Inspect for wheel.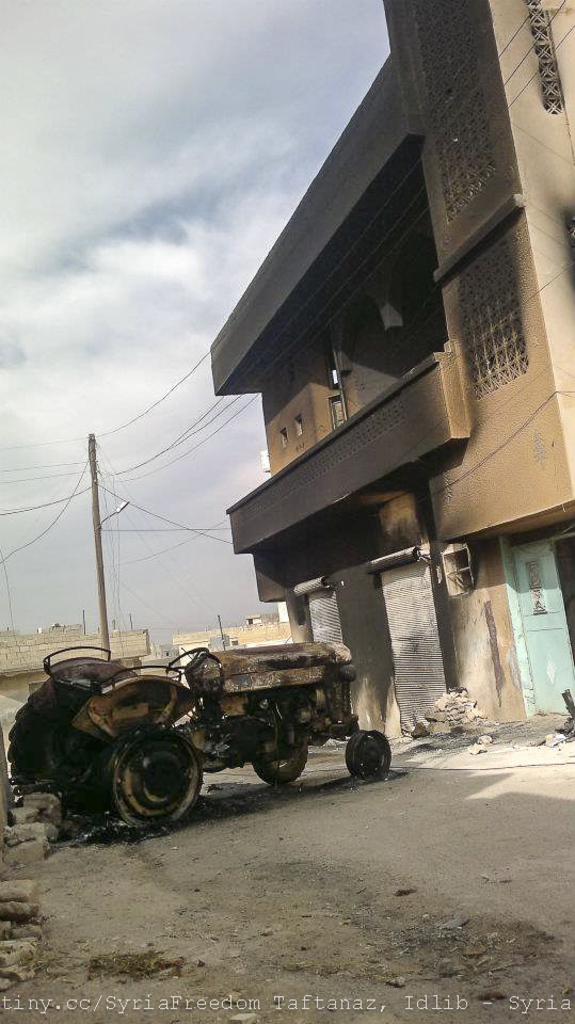
Inspection: 106 732 209 831.
